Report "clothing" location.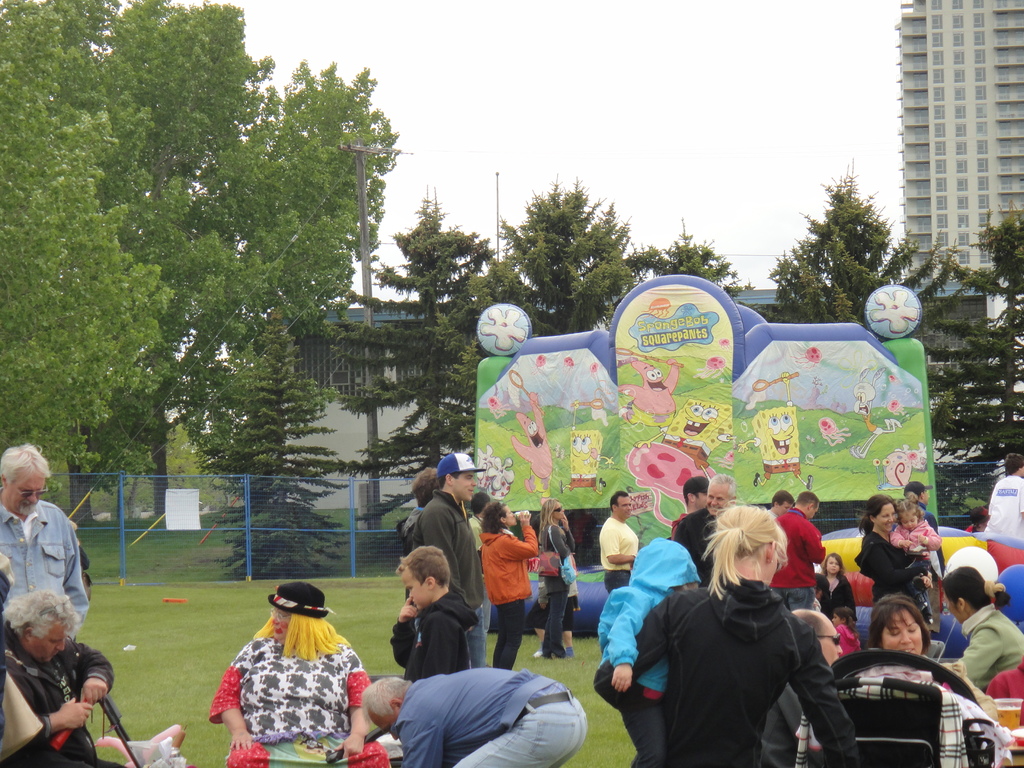
Report: crop(953, 597, 1023, 712).
